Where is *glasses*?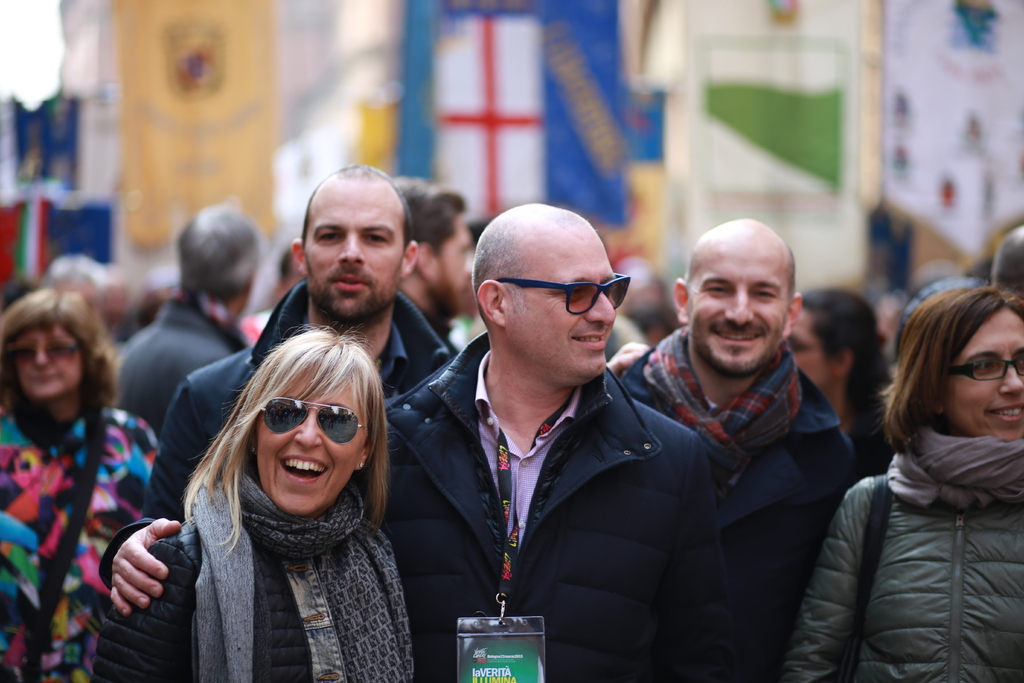
(255,395,375,447).
